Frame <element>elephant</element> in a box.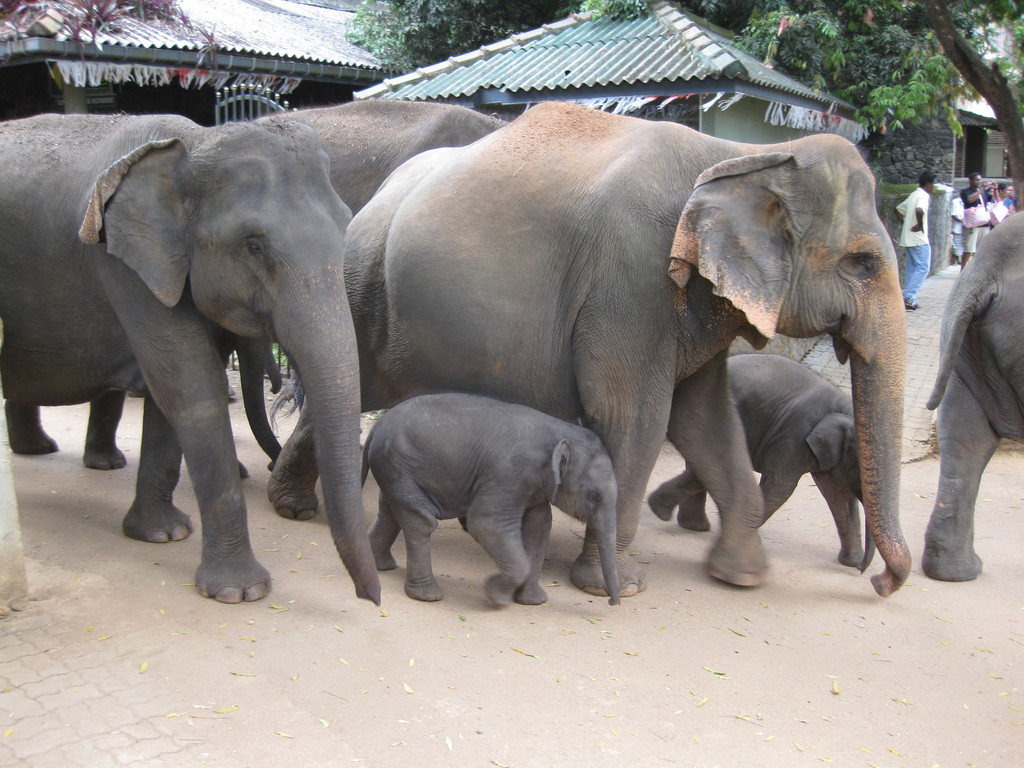
[284, 97, 519, 511].
